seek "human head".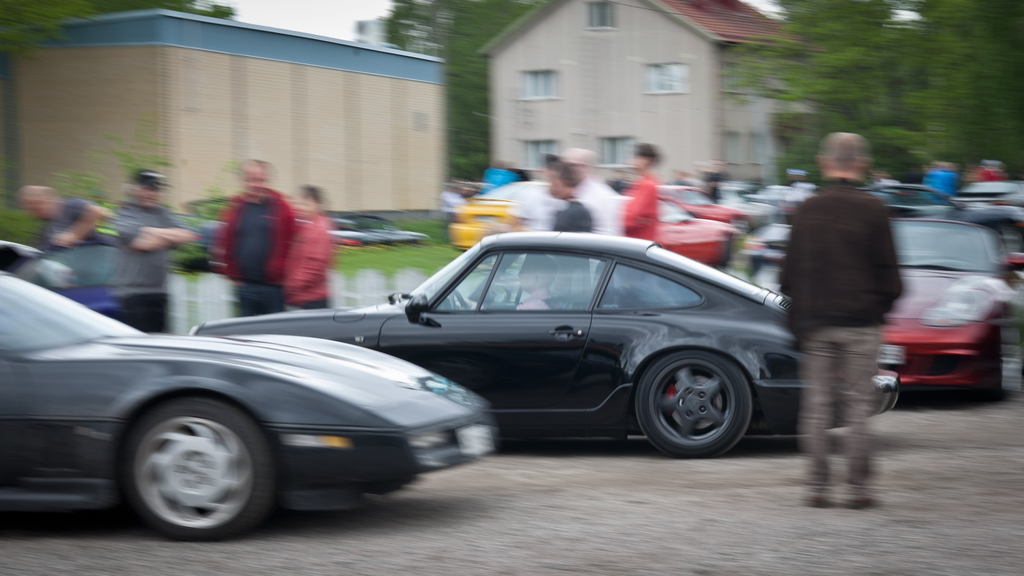
819,125,887,188.
